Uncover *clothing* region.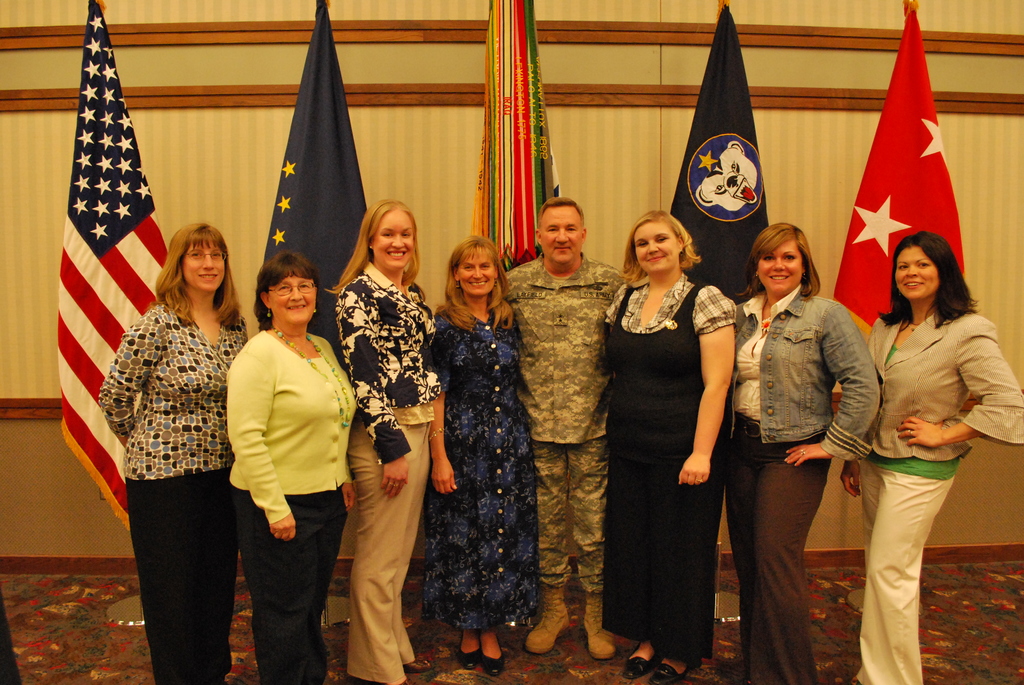
Uncovered: 504/256/632/595.
